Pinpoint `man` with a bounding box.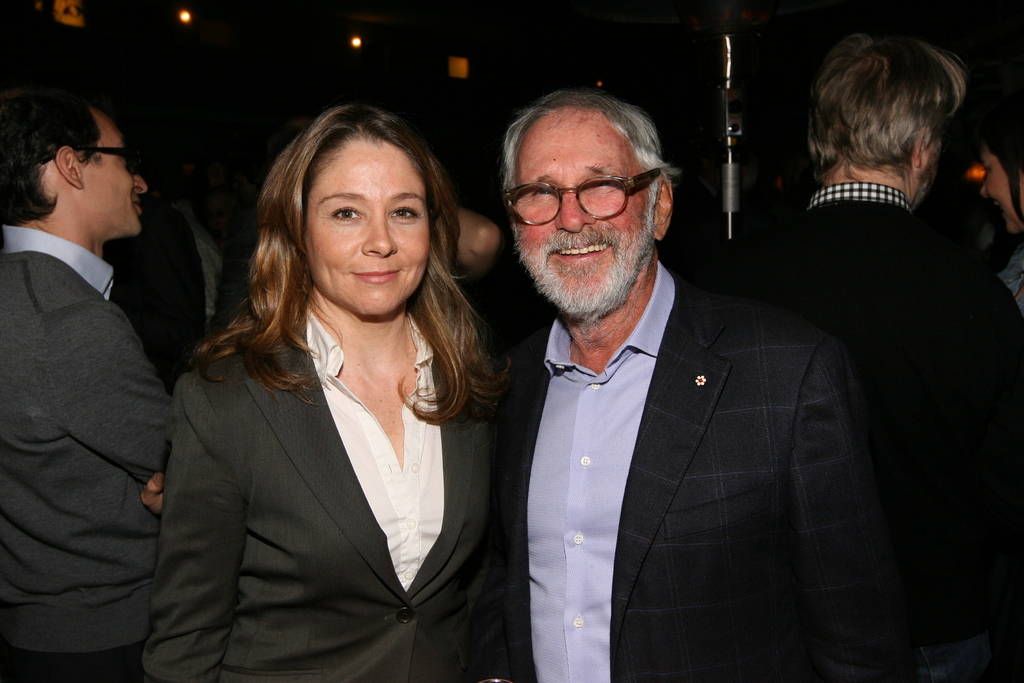
box=[0, 74, 186, 682].
